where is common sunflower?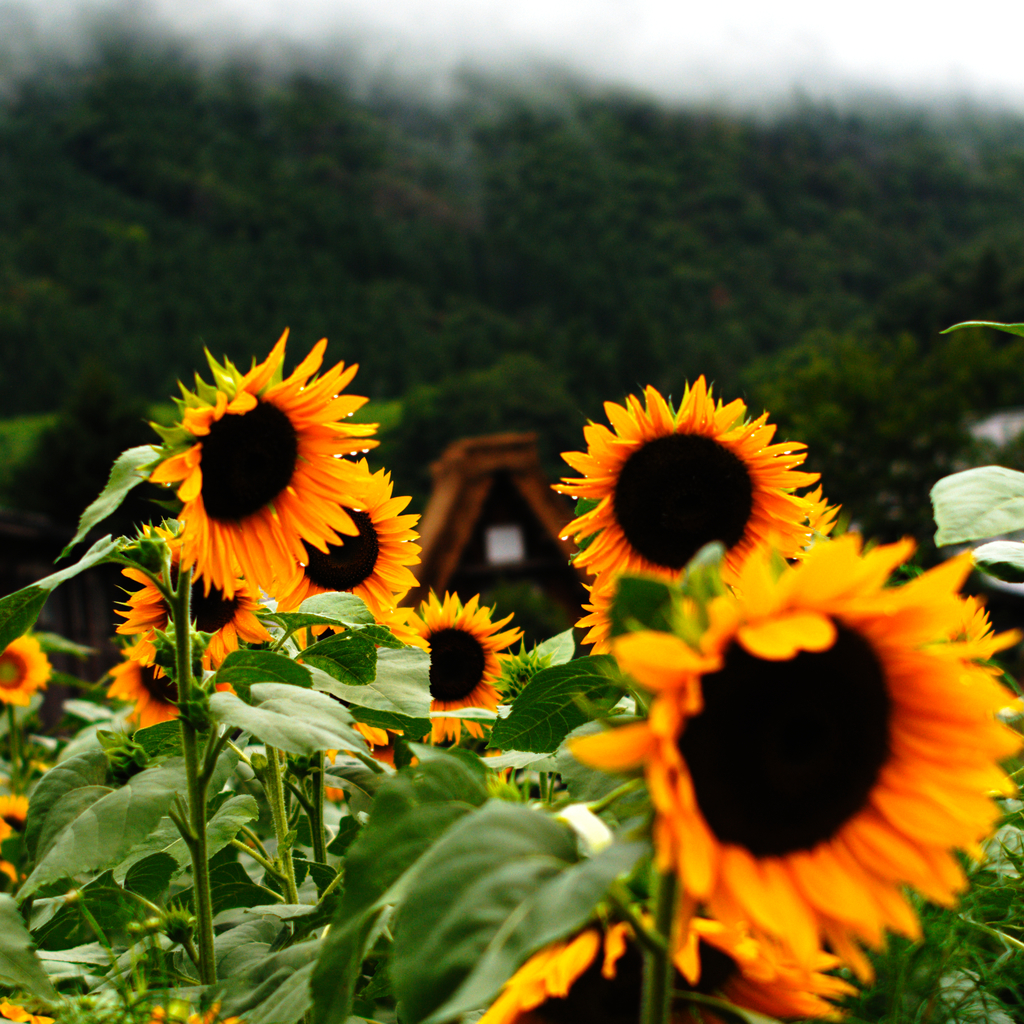
[x1=114, y1=640, x2=175, y2=734].
